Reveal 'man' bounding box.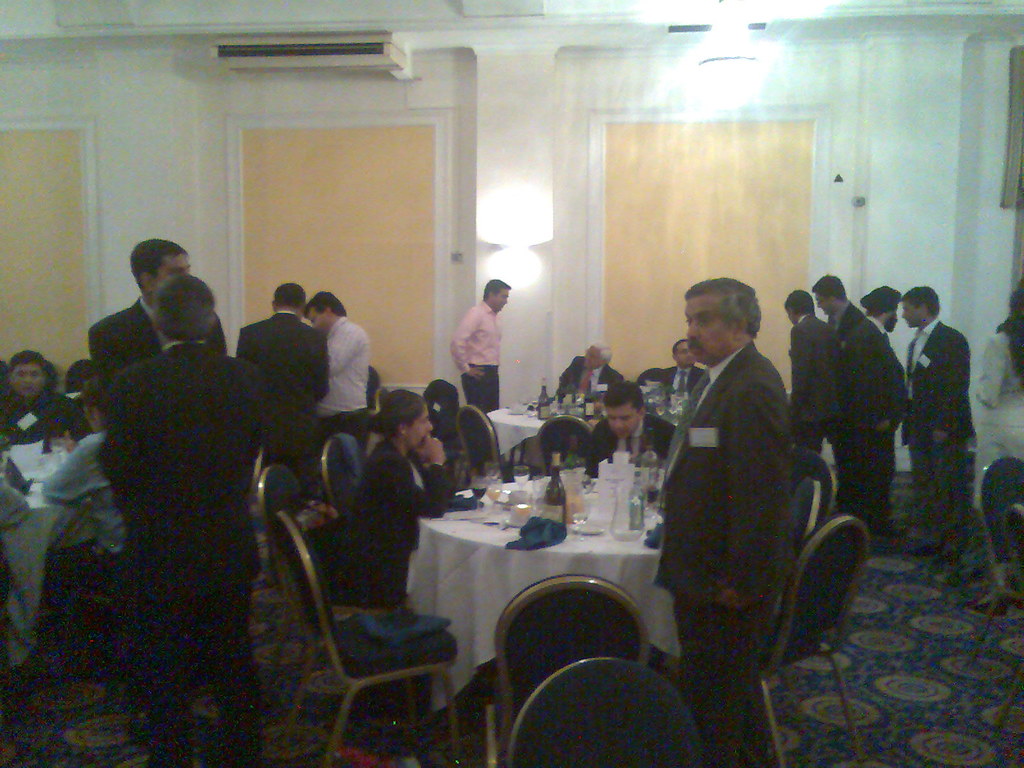
Revealed: [left=589, top=390, right=668, bottom=465].
